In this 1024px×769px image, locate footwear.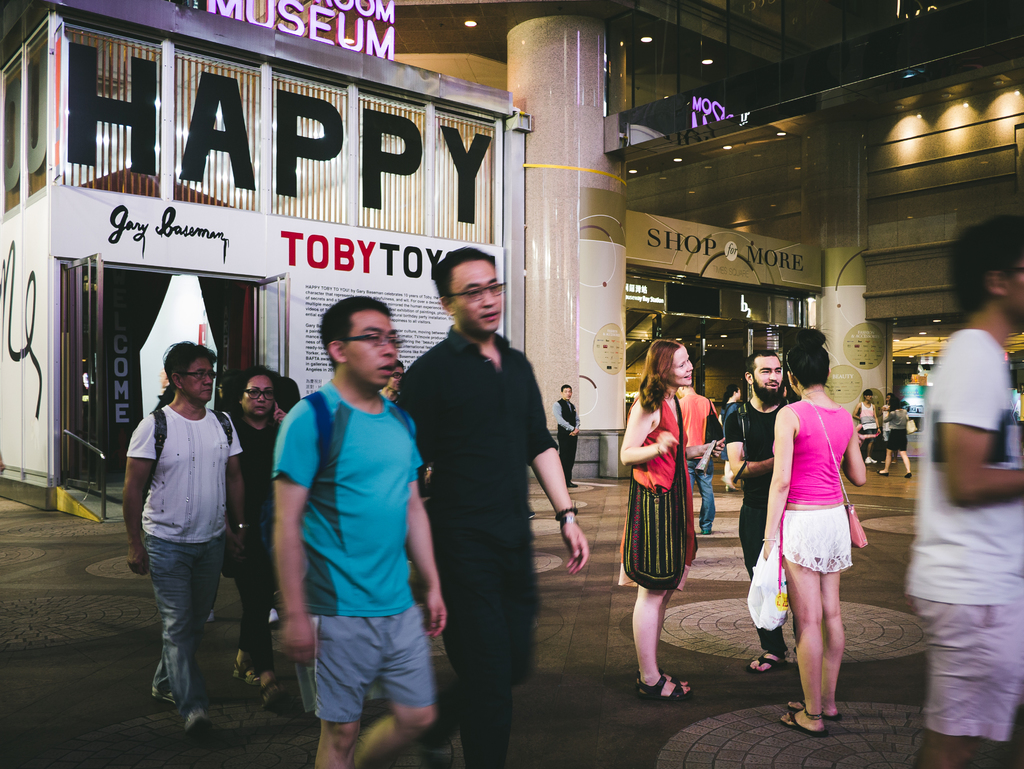
Bounding box: <bbox>235, 647, 256, 685</bbox>.
